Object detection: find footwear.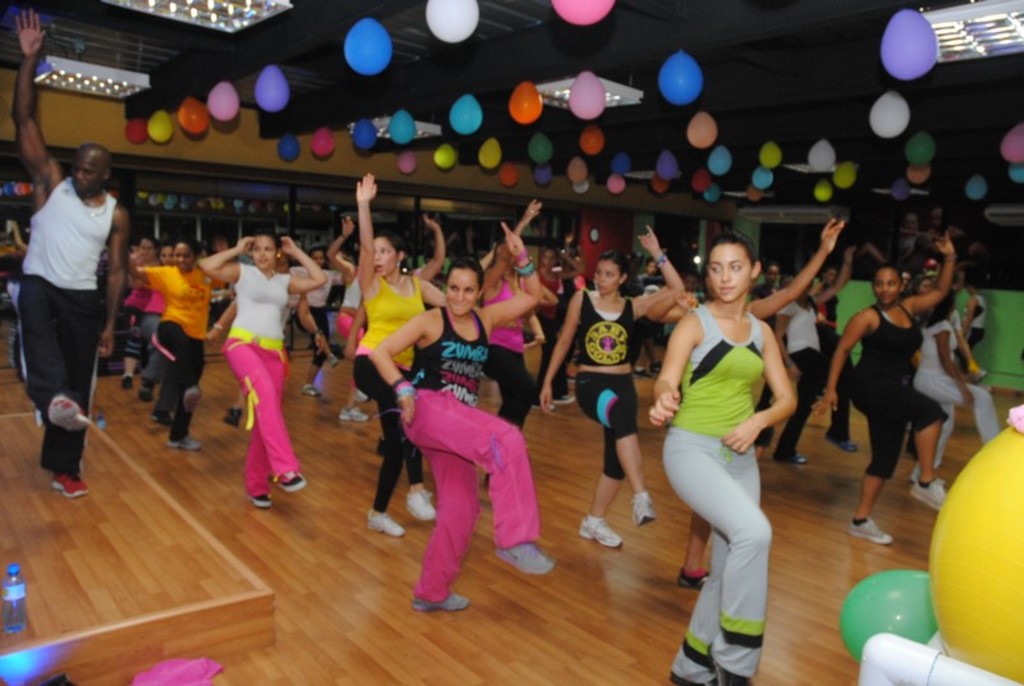
bbox=(568, 509, 631, 552).
